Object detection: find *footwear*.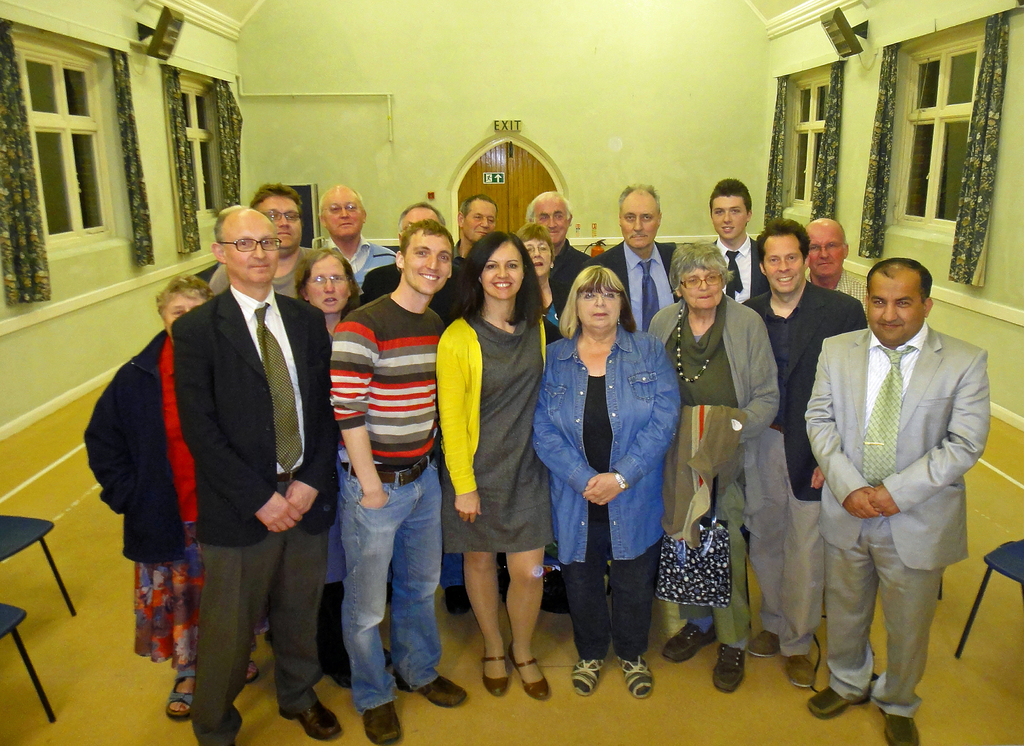
x1=477 y1=632 x2=554 y2=710.
